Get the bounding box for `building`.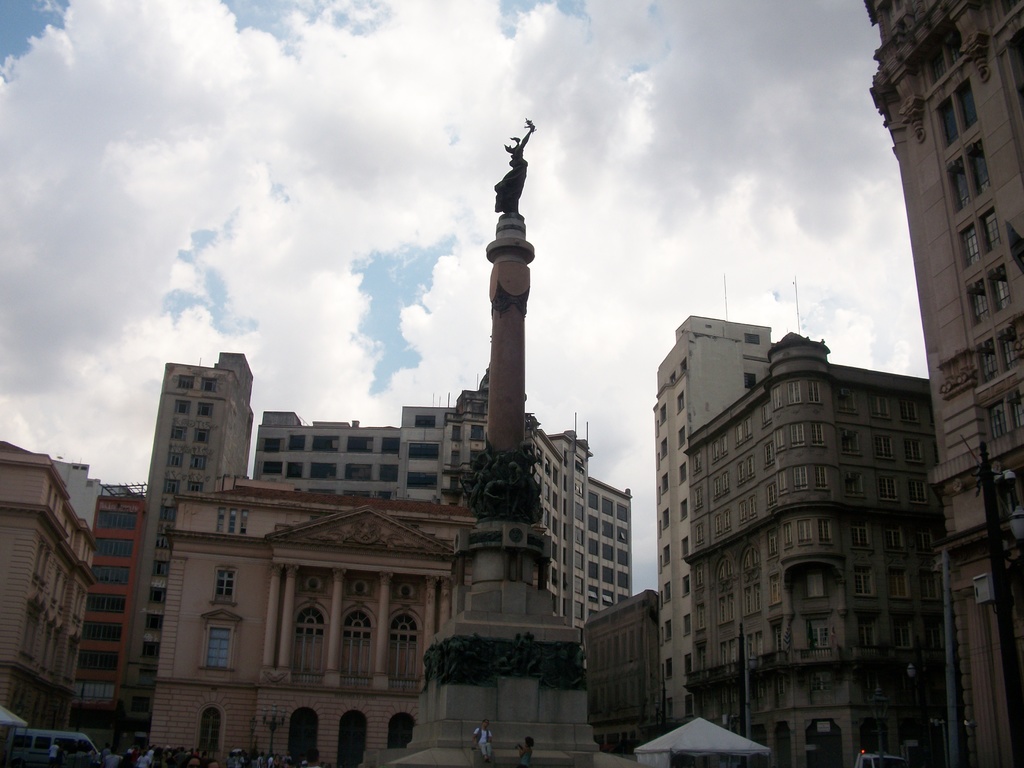
x1=856 y1=0 x2=1023 y2=765.
